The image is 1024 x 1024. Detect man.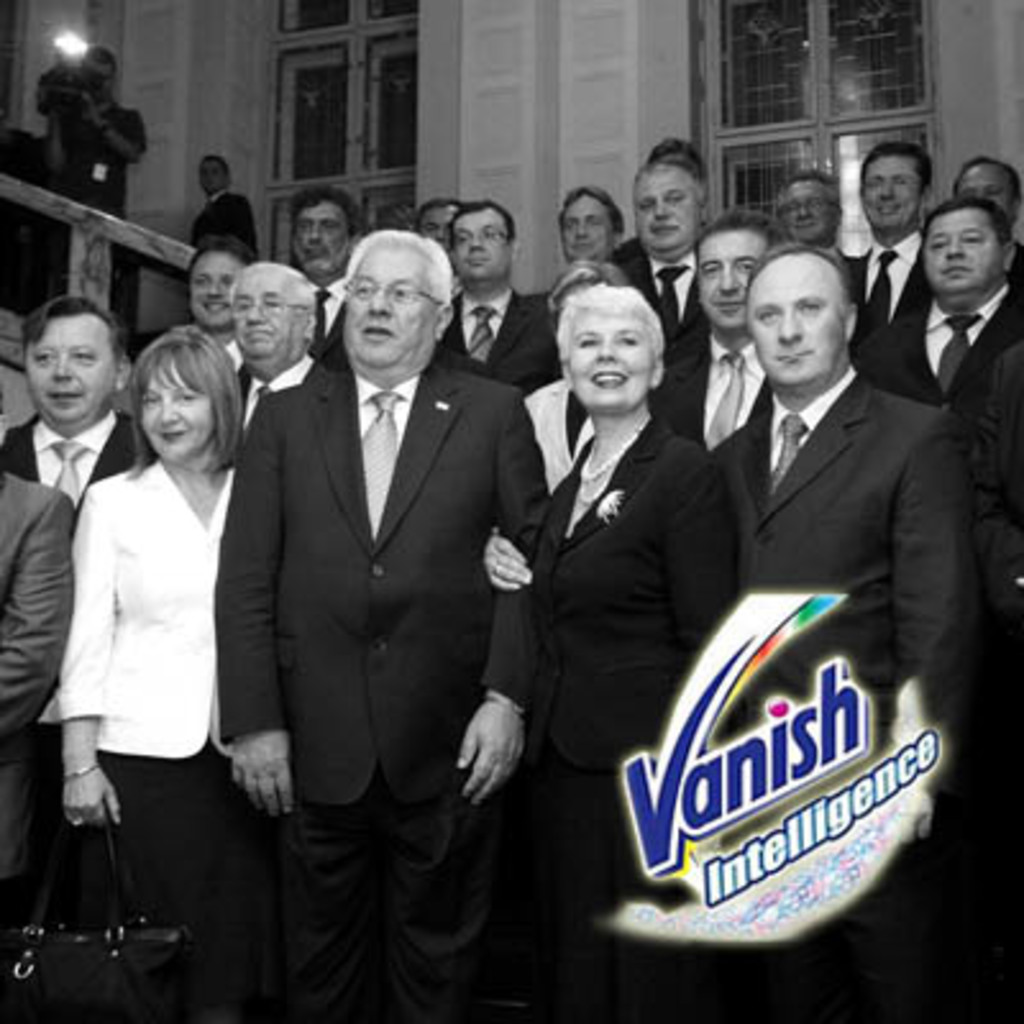
Detection: (left=594, top=159, right=709, bottom=371).
